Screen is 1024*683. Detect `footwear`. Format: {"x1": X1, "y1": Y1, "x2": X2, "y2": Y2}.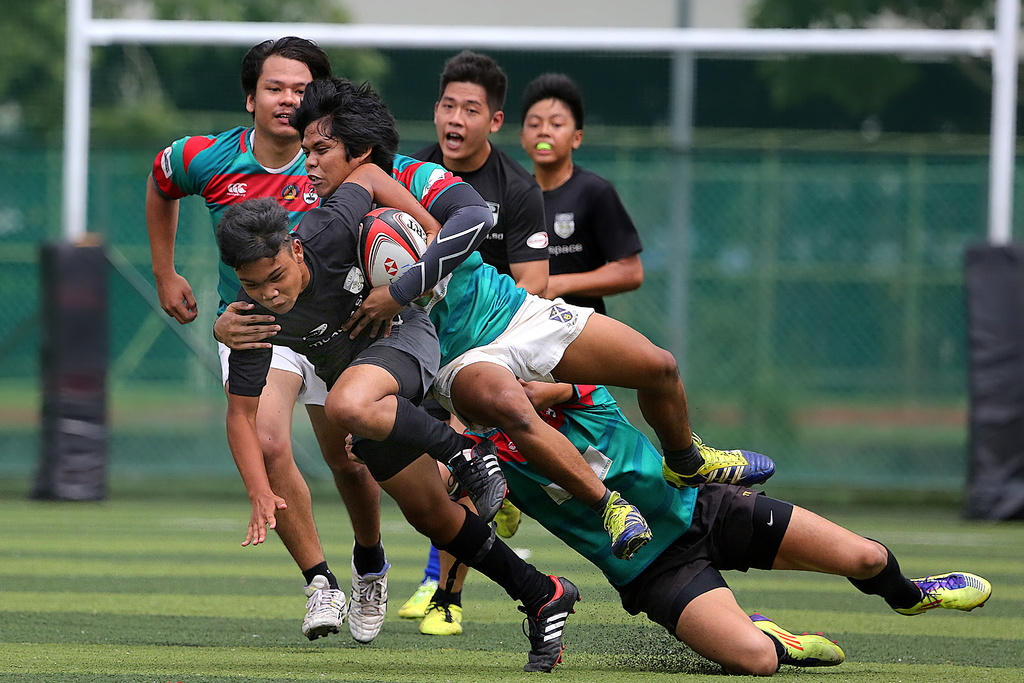
{"x1": 442, "y1": 437, "x2": 515, "y2": 522}.
